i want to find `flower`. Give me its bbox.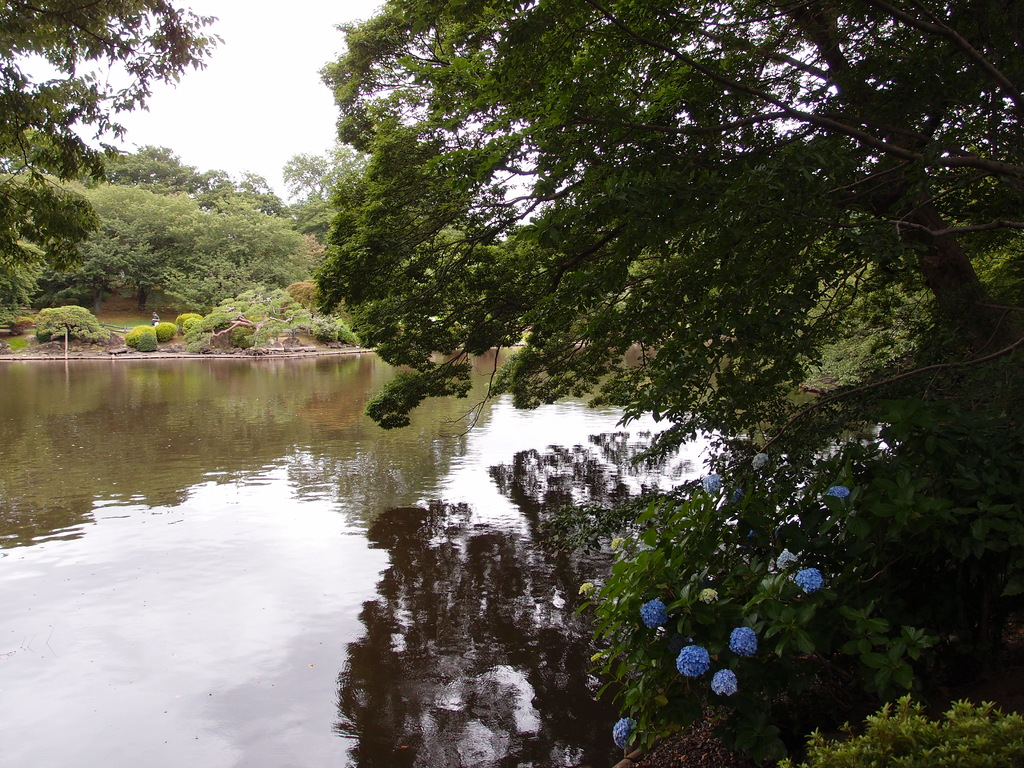
726/622/758/658.
